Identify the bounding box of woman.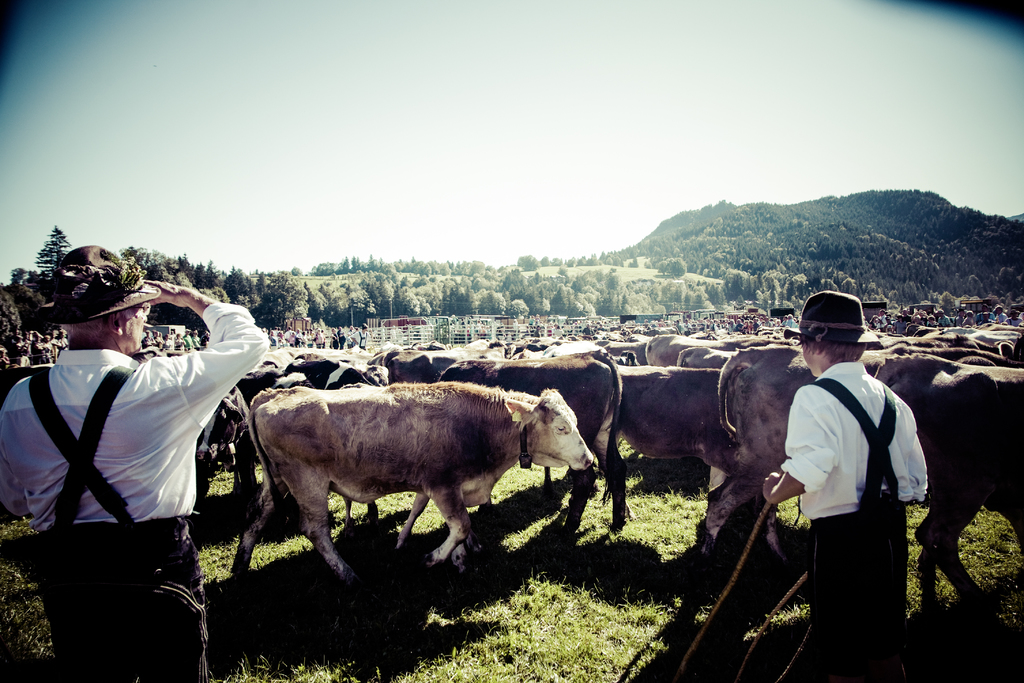
(328,324,342,348).
